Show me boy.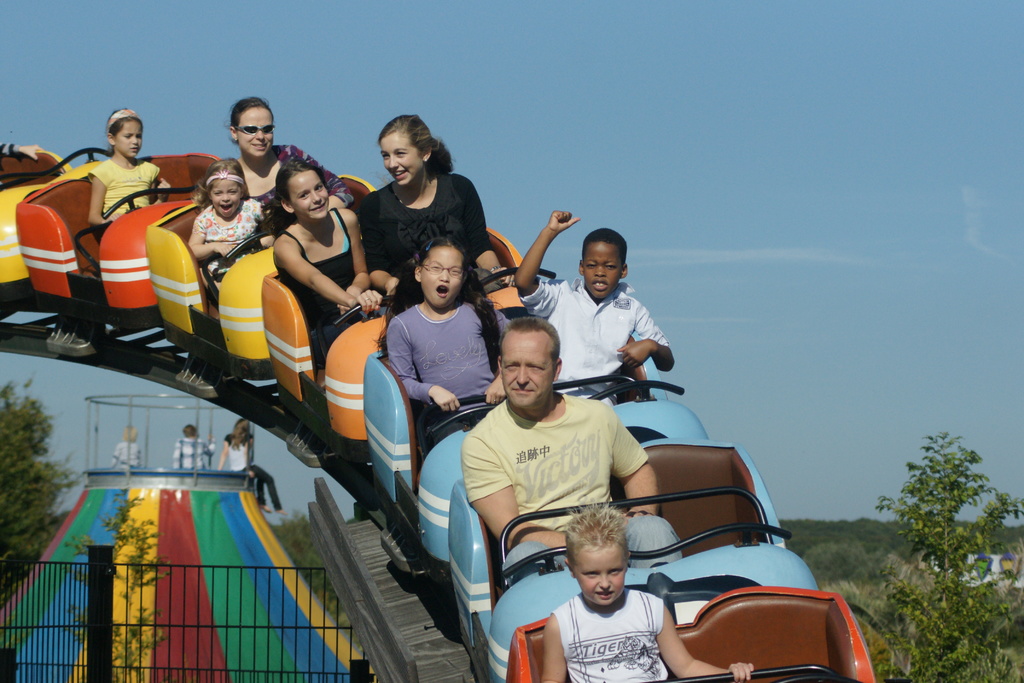
boy is here: rect(459, 315, 684, 592).
